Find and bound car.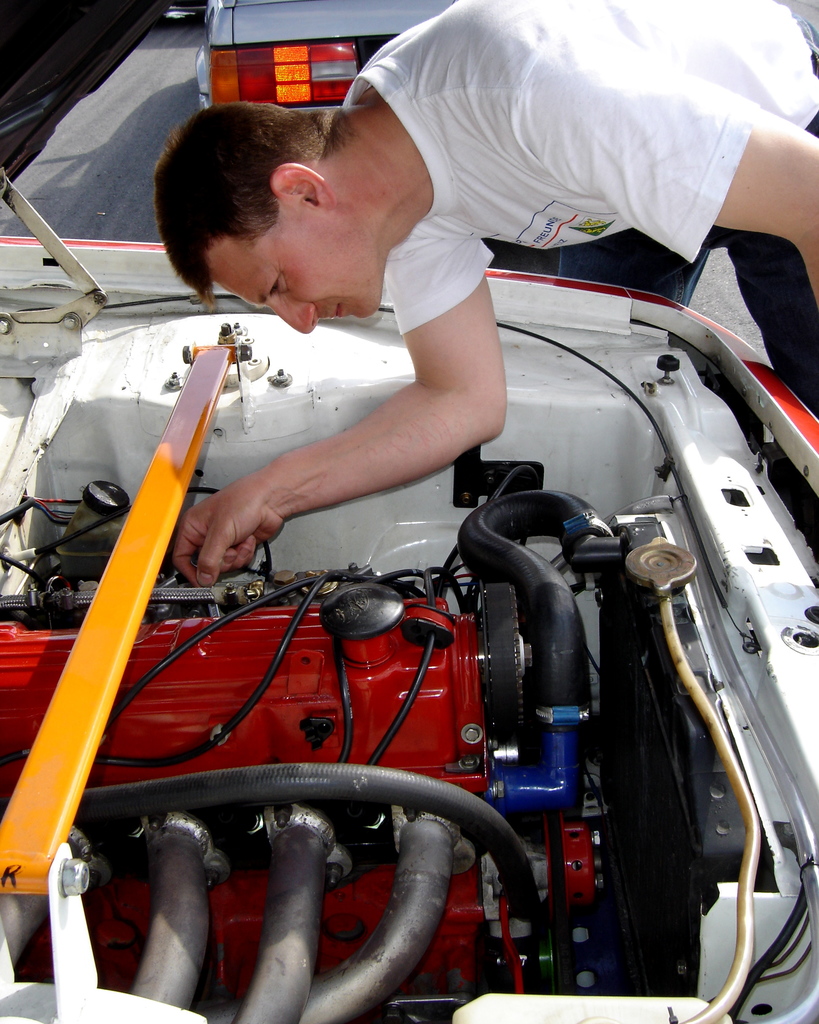
Bound: [10, 115, 792, 1023].
